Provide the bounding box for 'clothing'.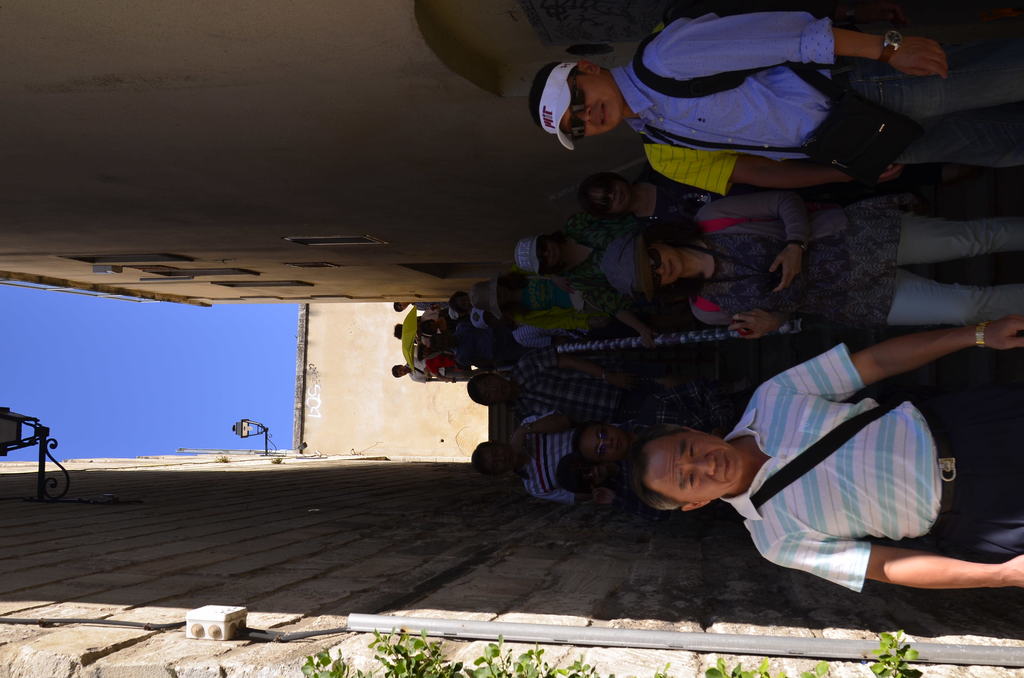
[left=410, top=361, right=454, bottom=383].
